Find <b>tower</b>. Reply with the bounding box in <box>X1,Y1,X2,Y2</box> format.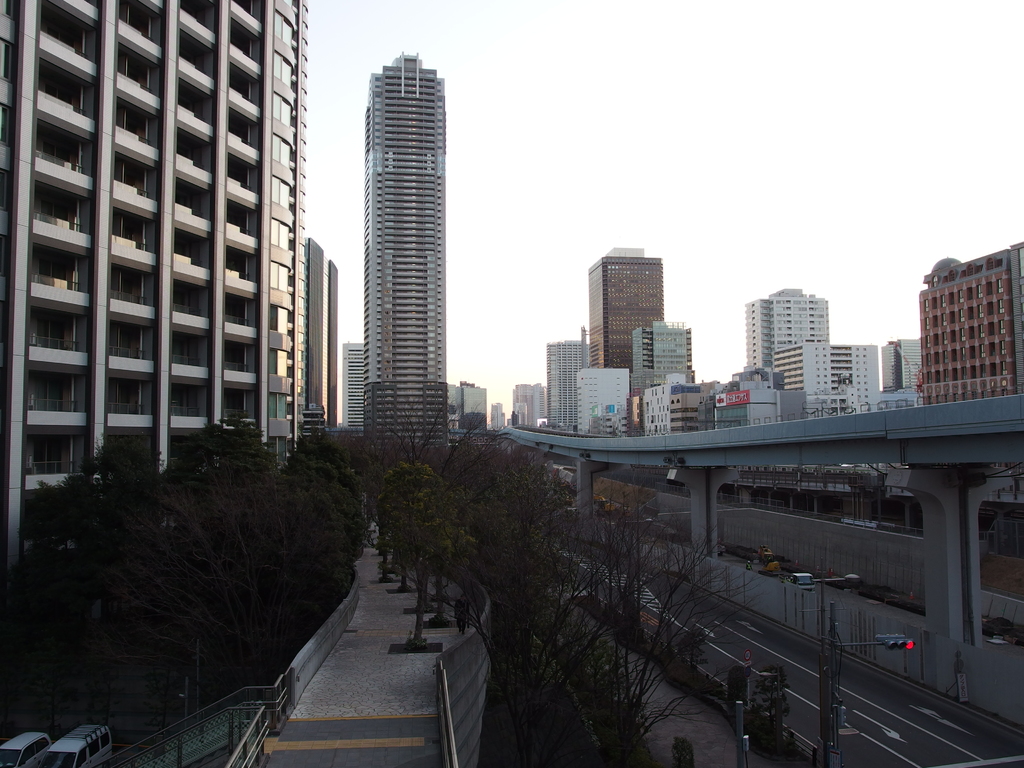
<box>454,384,484,444</box>.
